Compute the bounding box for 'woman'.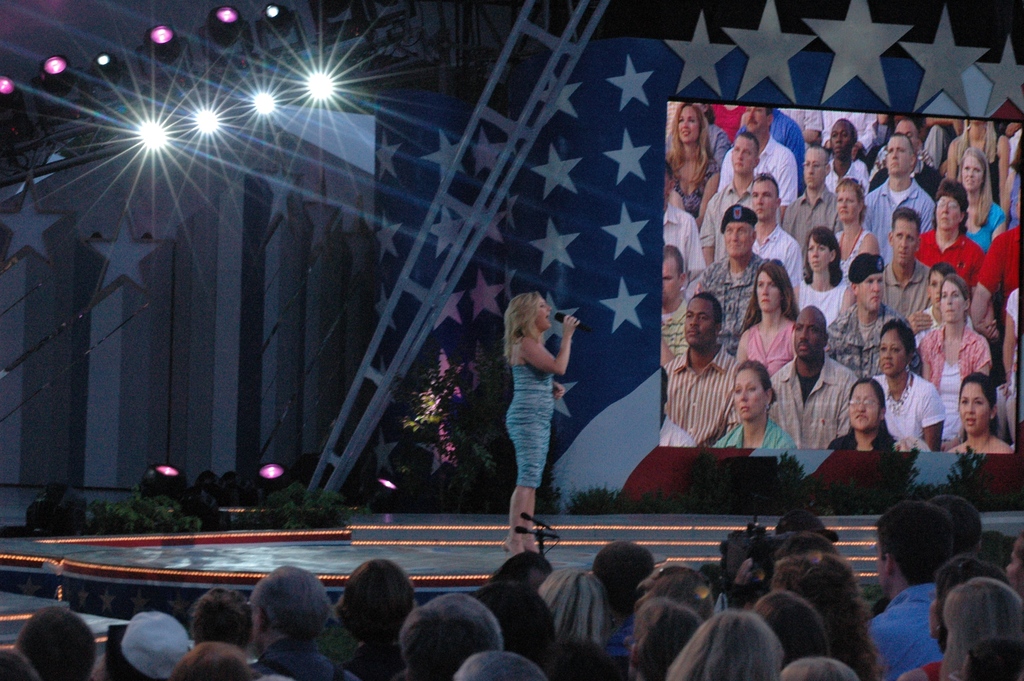
917,275,995,452.
